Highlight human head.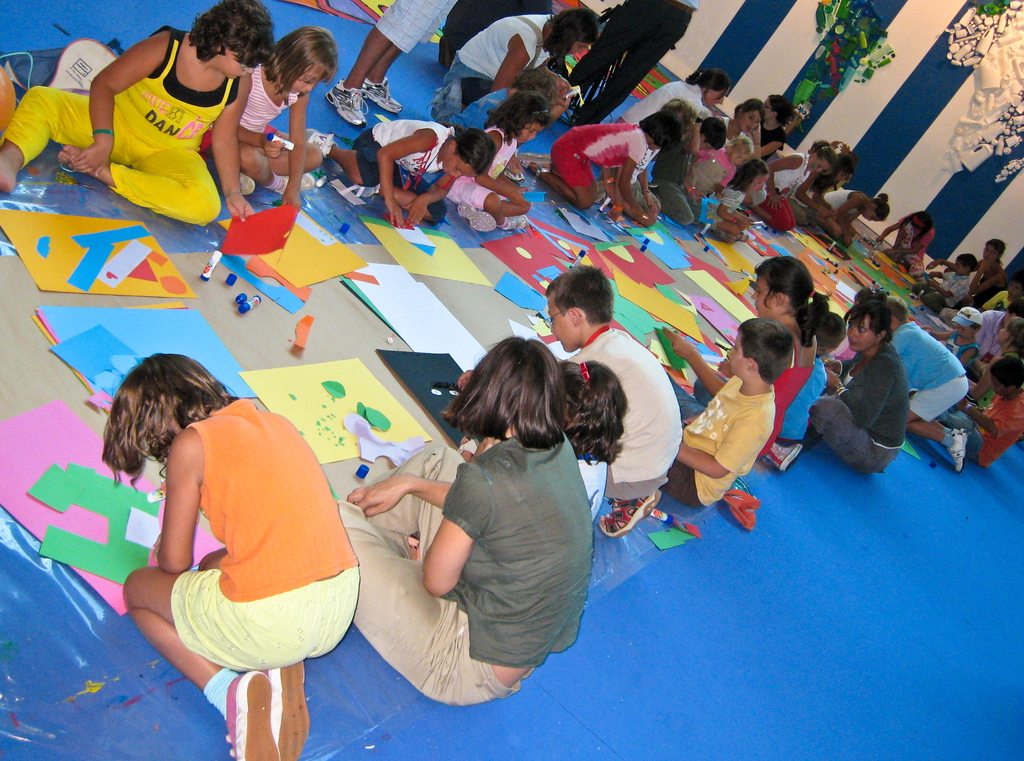
Highlighted region: {"x1": 904, "y1": 213, "x2": 936, "y2": 240}.
